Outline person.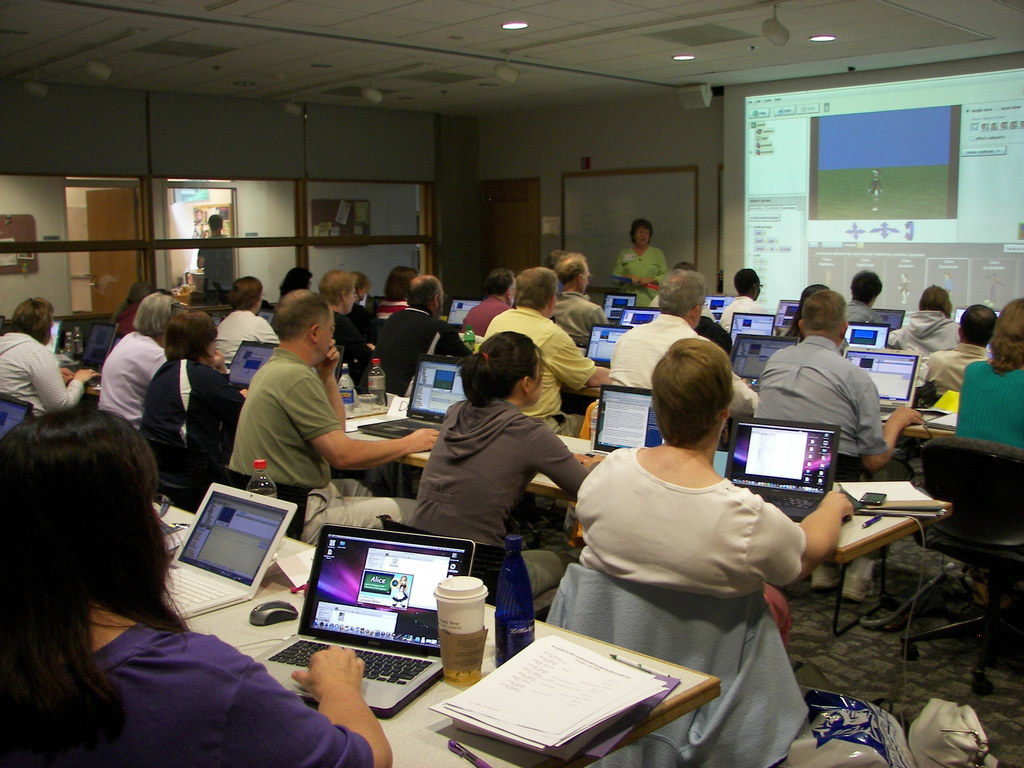
Outline: <bbox>555, 250, 607, 351</bbox>.
